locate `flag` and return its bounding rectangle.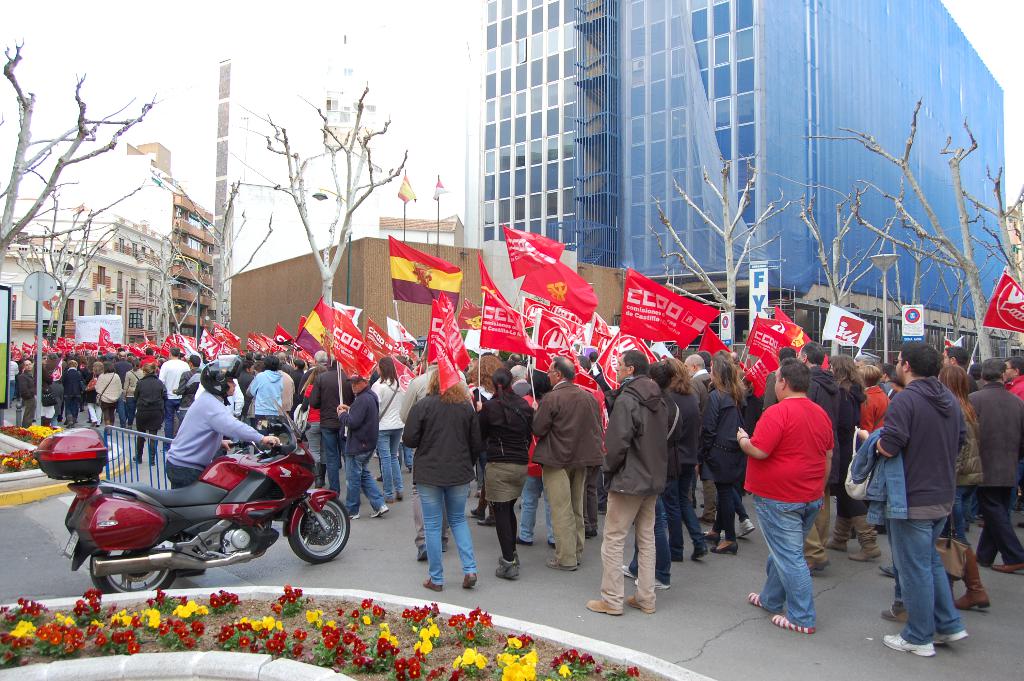
301, 295, 331, 356.
